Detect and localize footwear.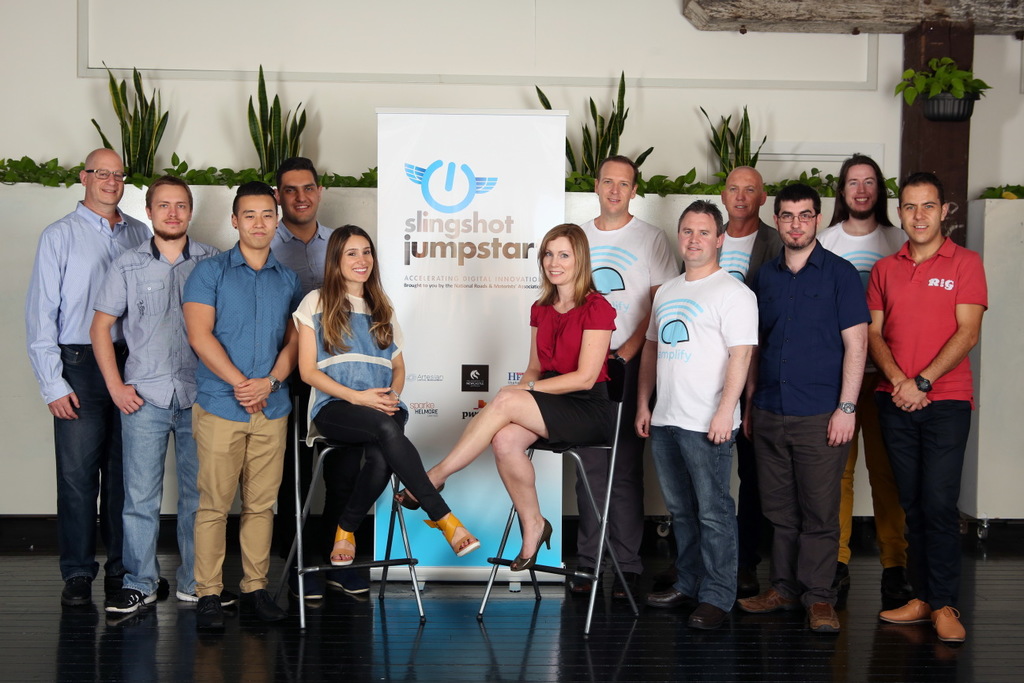
Localized at box(287, 571, 327, 600).
